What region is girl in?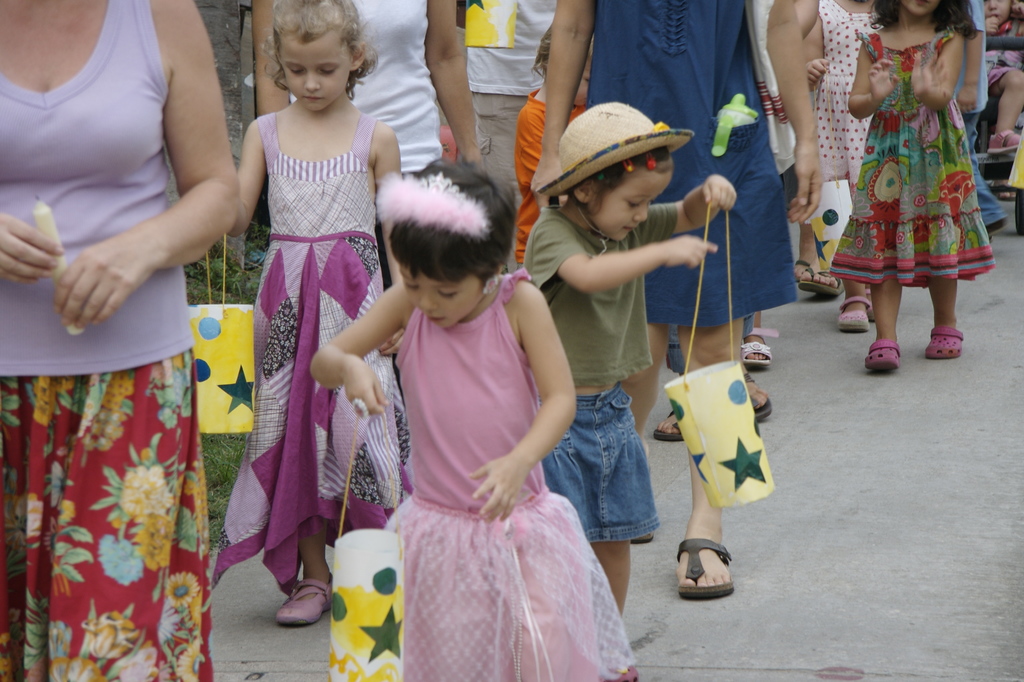
bbox=(211, 0, 412, 628).
